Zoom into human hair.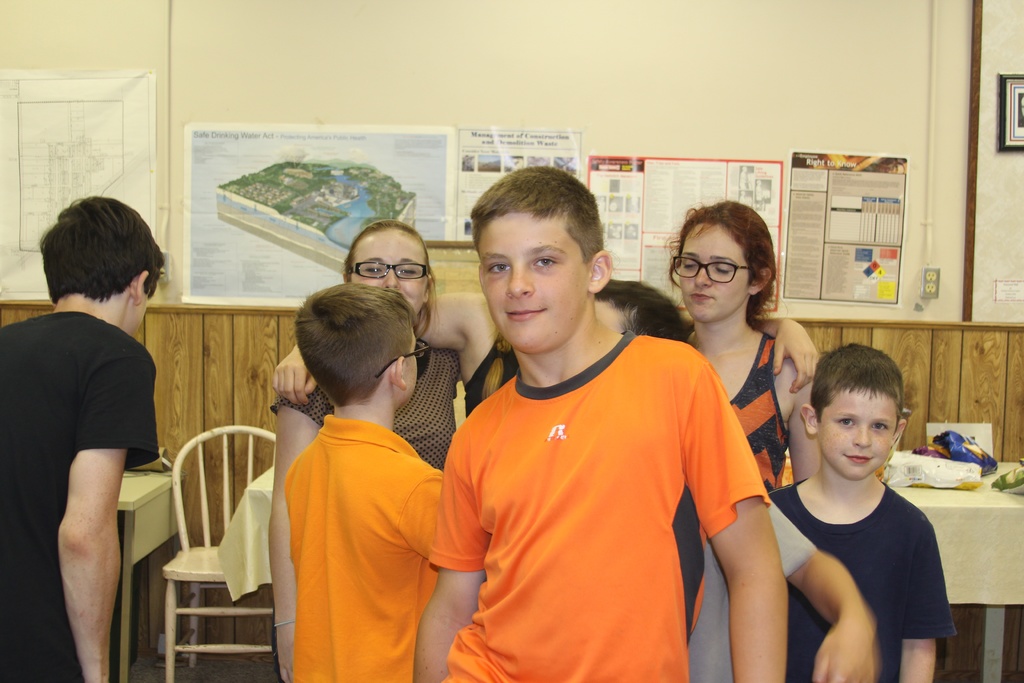
Zoom target: [x1=42, y1=193, x2=166, y2=308].
